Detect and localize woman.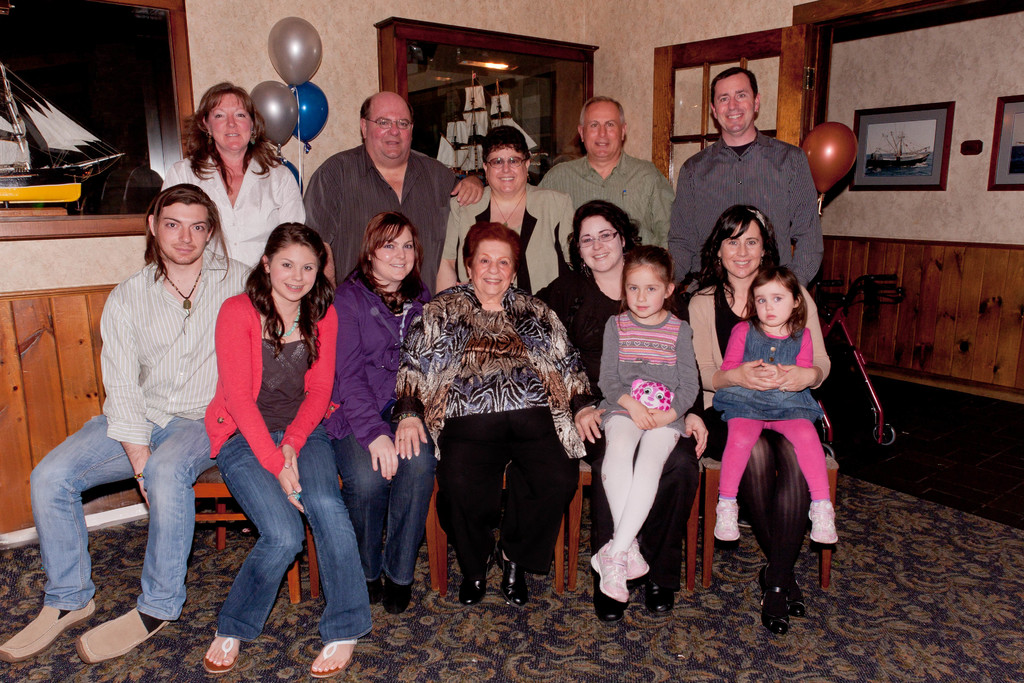
Localized at bbox=(419, 119, 573, 301).
